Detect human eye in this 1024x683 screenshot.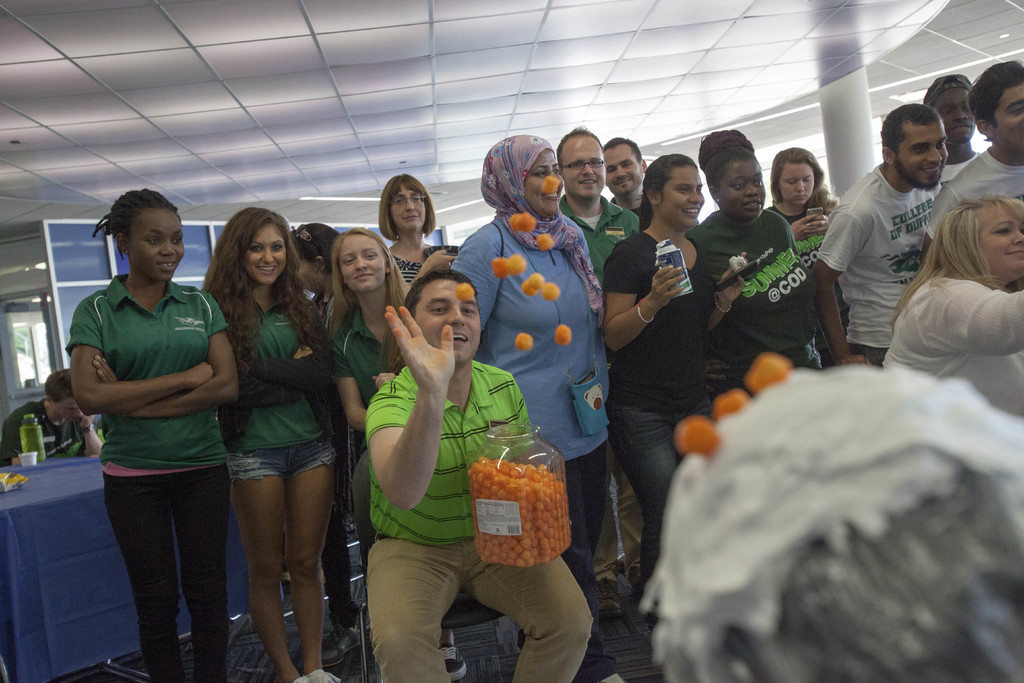
Detection: (left=991, top=224, right=1011, bottom=237).
